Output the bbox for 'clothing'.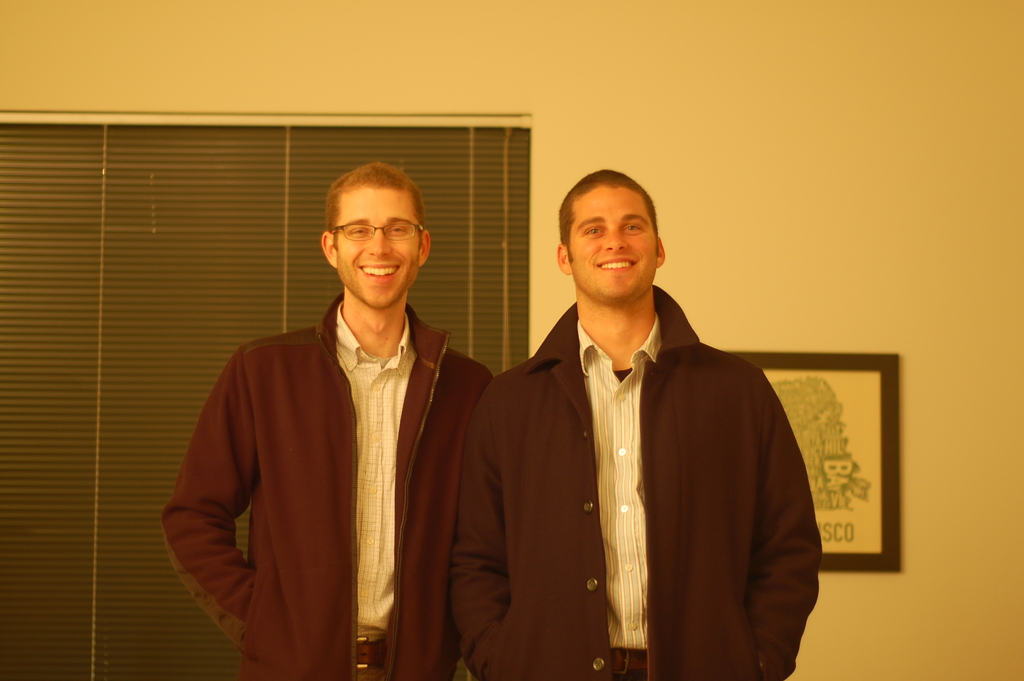
[left=161, top=295, right=493, bottom=680].
